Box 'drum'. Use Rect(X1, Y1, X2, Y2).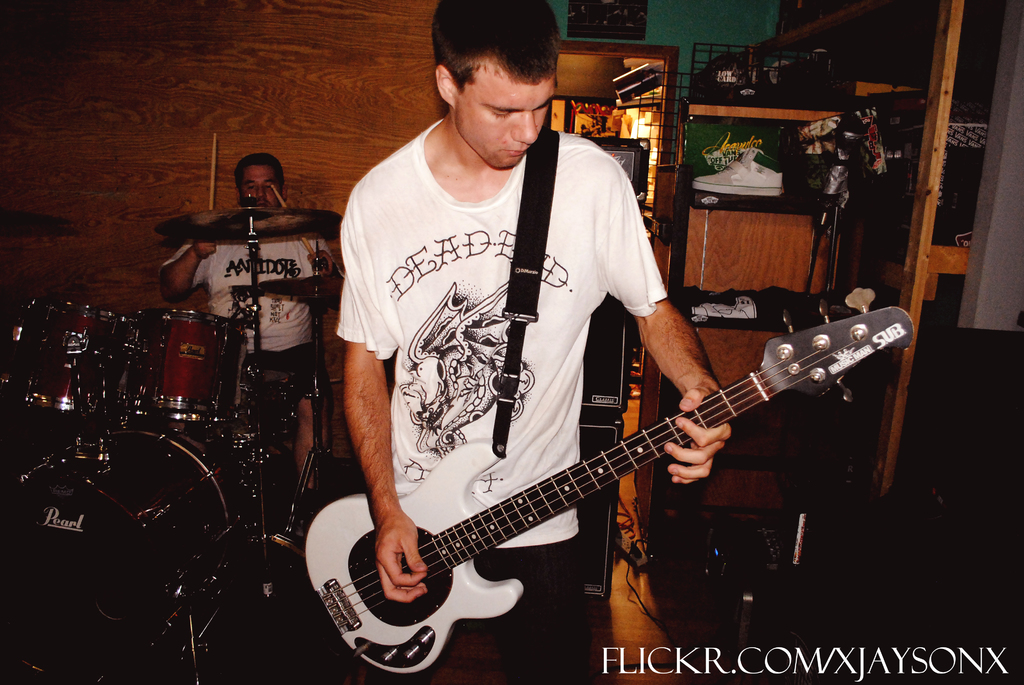
Rect(0, 300, 149, 423).
